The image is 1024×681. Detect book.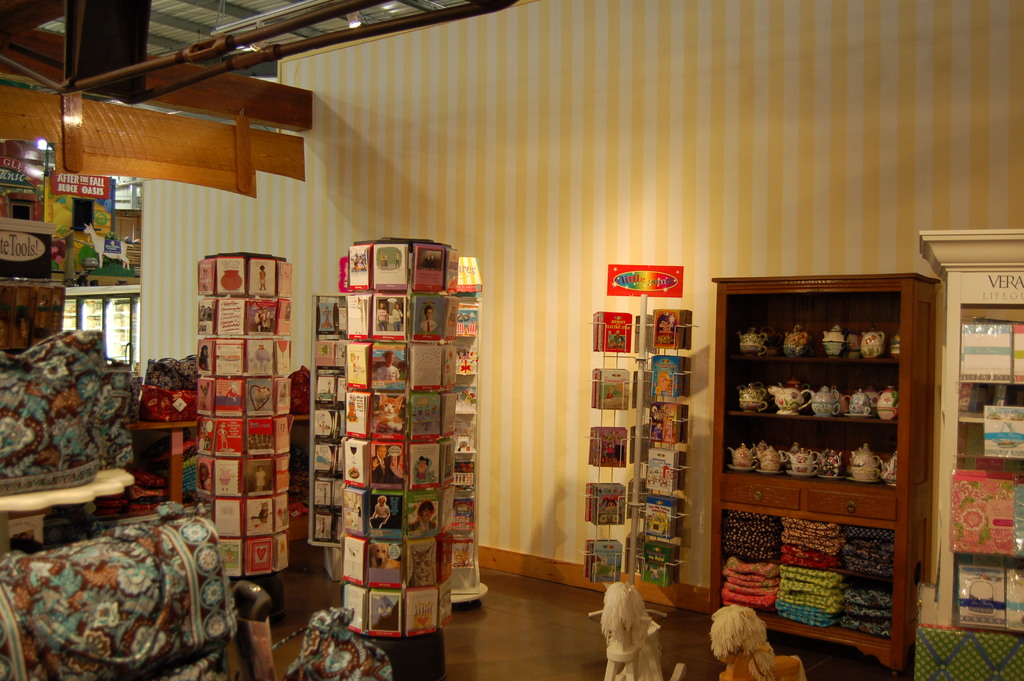
Detection: crop(640, 549, 682, 587).
